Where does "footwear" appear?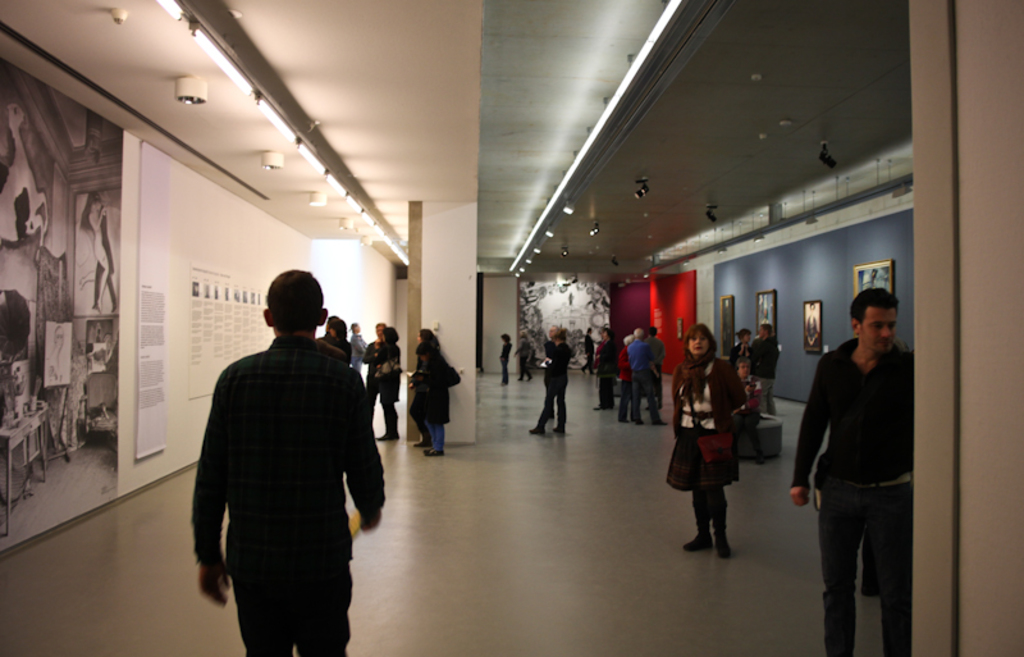
Appears at (x1=636, y1=423, x2=637, y2=424).
